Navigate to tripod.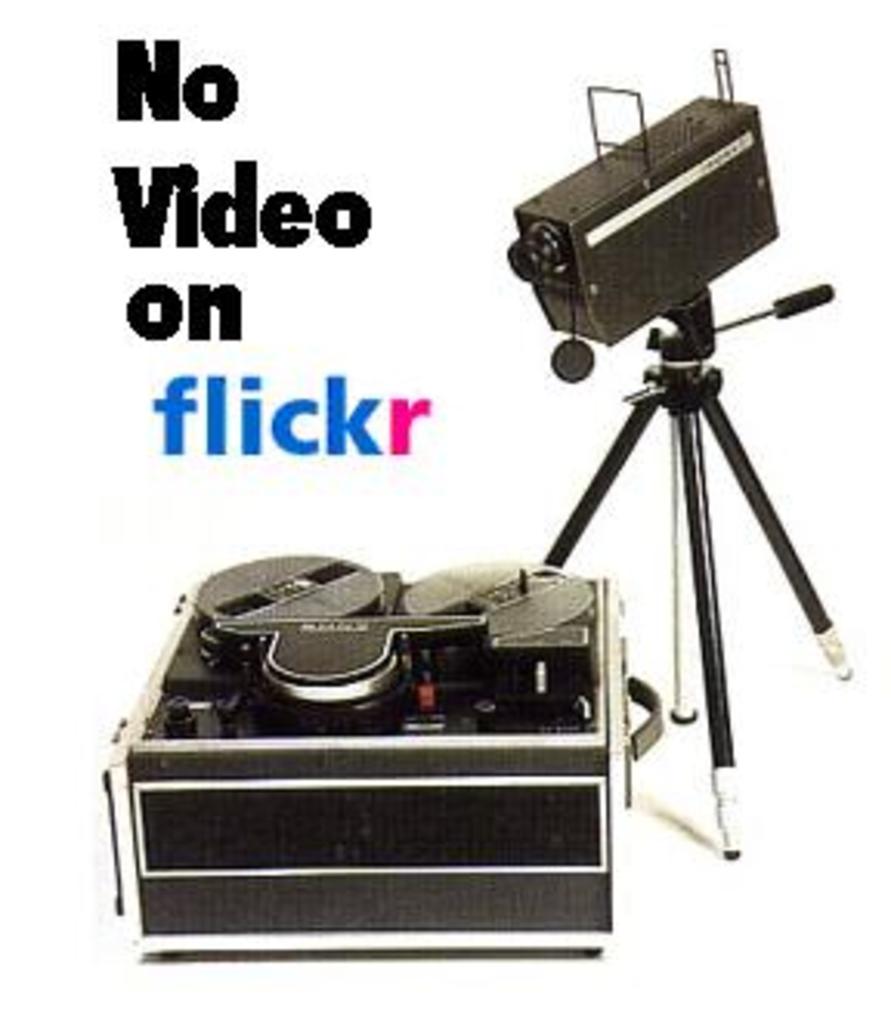
Navigation target: 532/291/851/860.
